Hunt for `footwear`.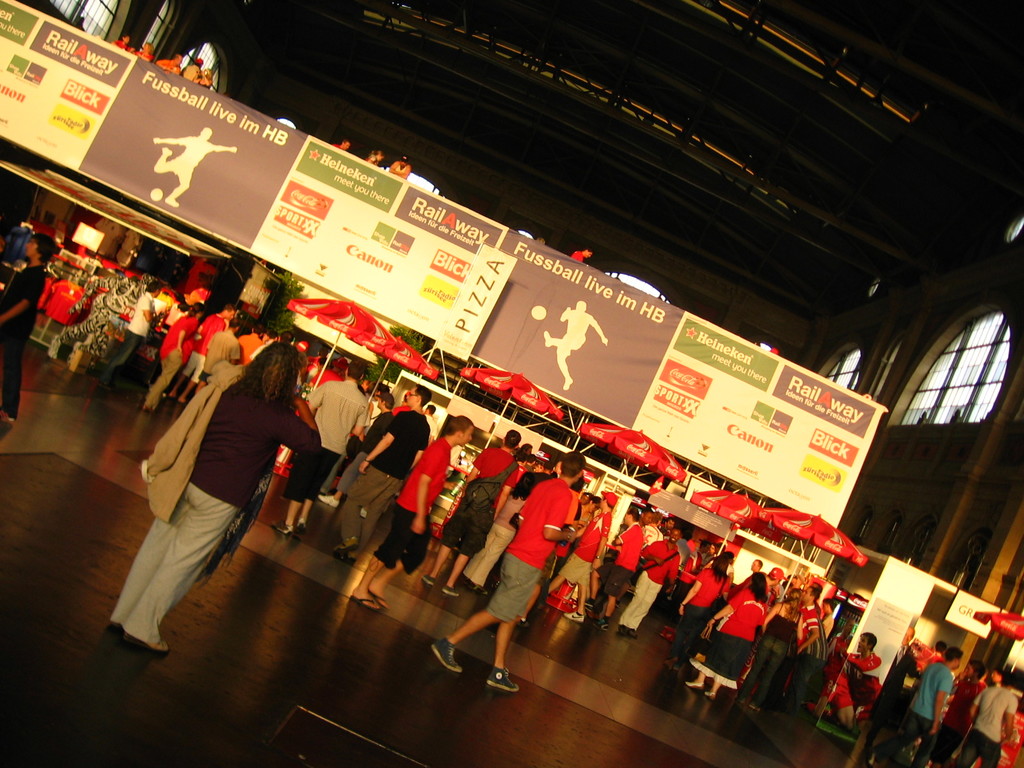
Hunted down at (x1=753, y1=704, x2=758, y2=712).
